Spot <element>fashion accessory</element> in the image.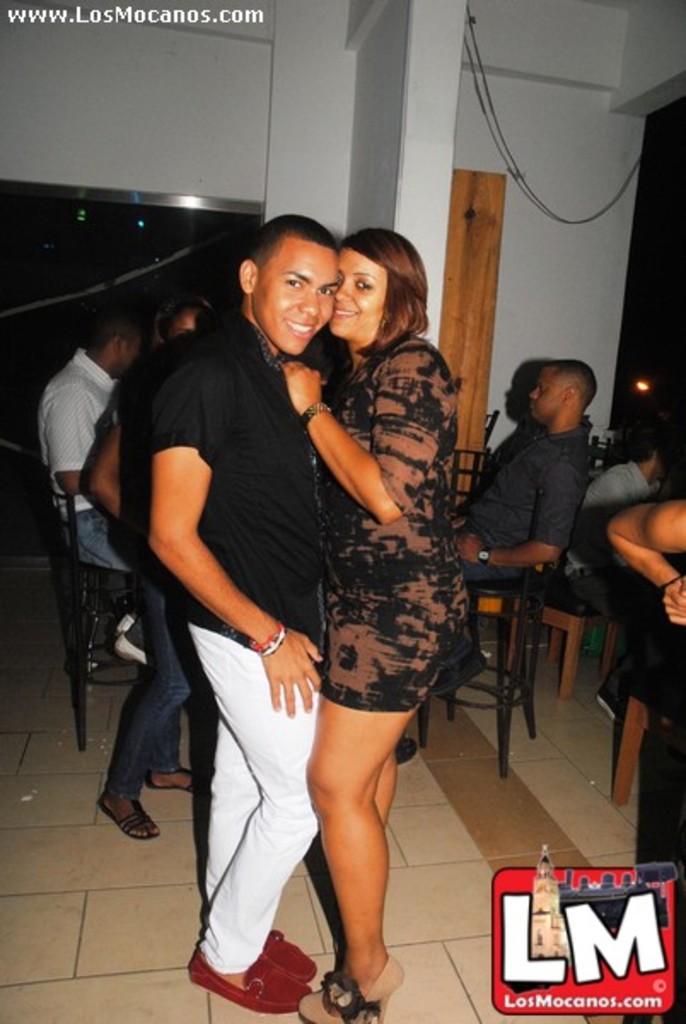
<element>fashion accessory</element> found at x1=288, y1=399, x2=333, y2=435.
